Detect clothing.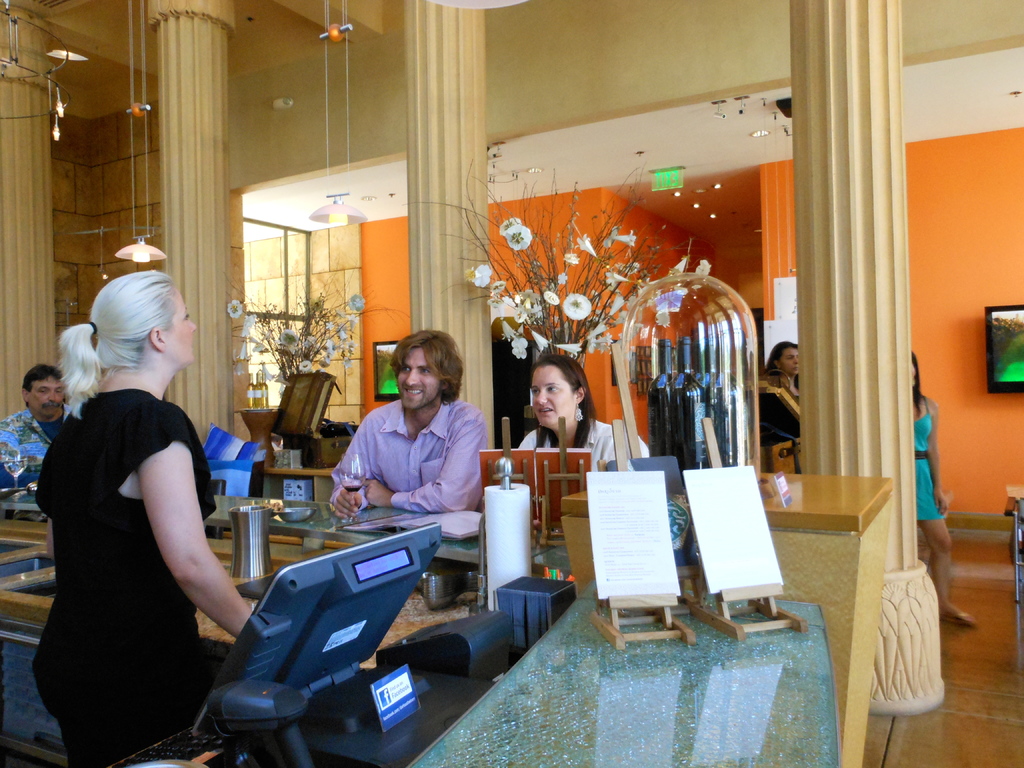
Detected at 903:399:945:532.
